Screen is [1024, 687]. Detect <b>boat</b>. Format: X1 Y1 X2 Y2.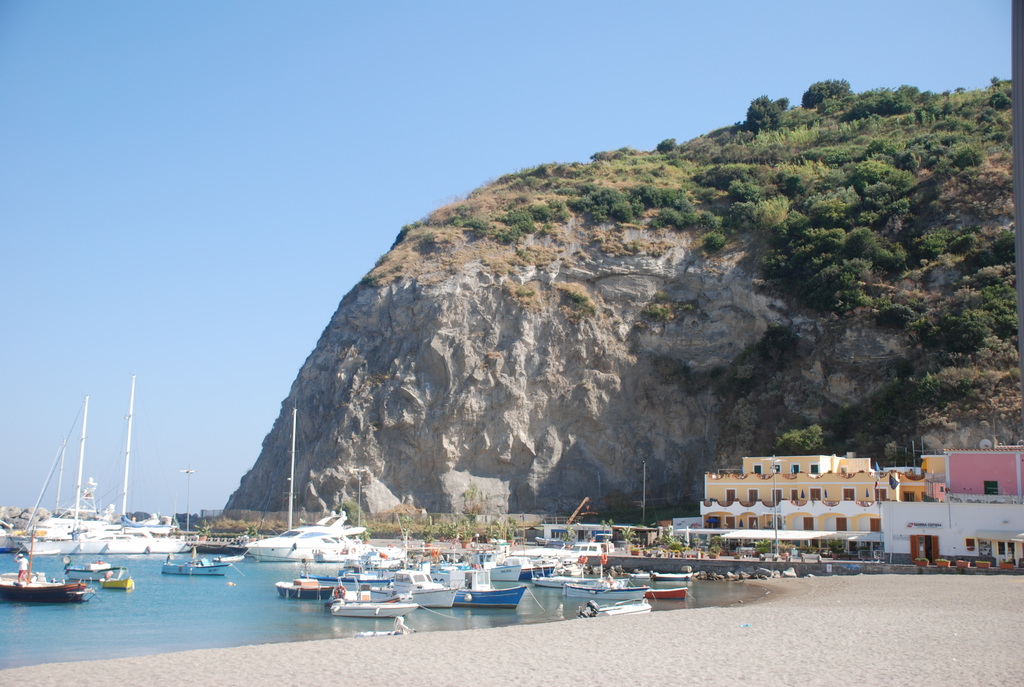
457 573 538 612.
